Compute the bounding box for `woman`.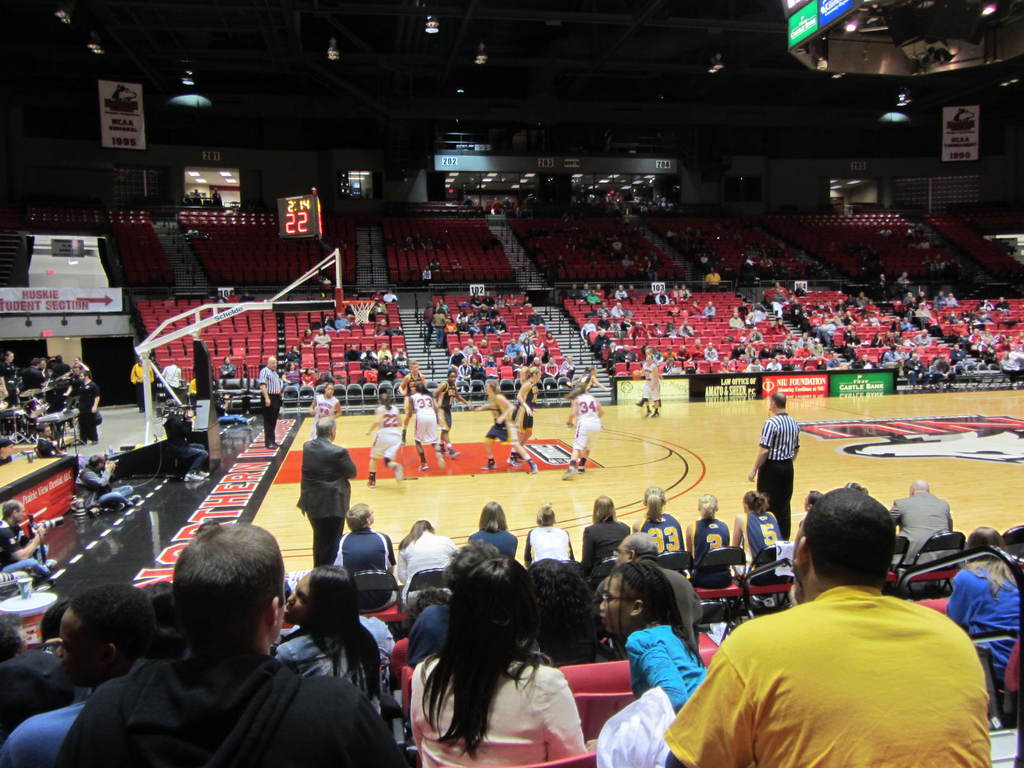
471:294:480:311.
